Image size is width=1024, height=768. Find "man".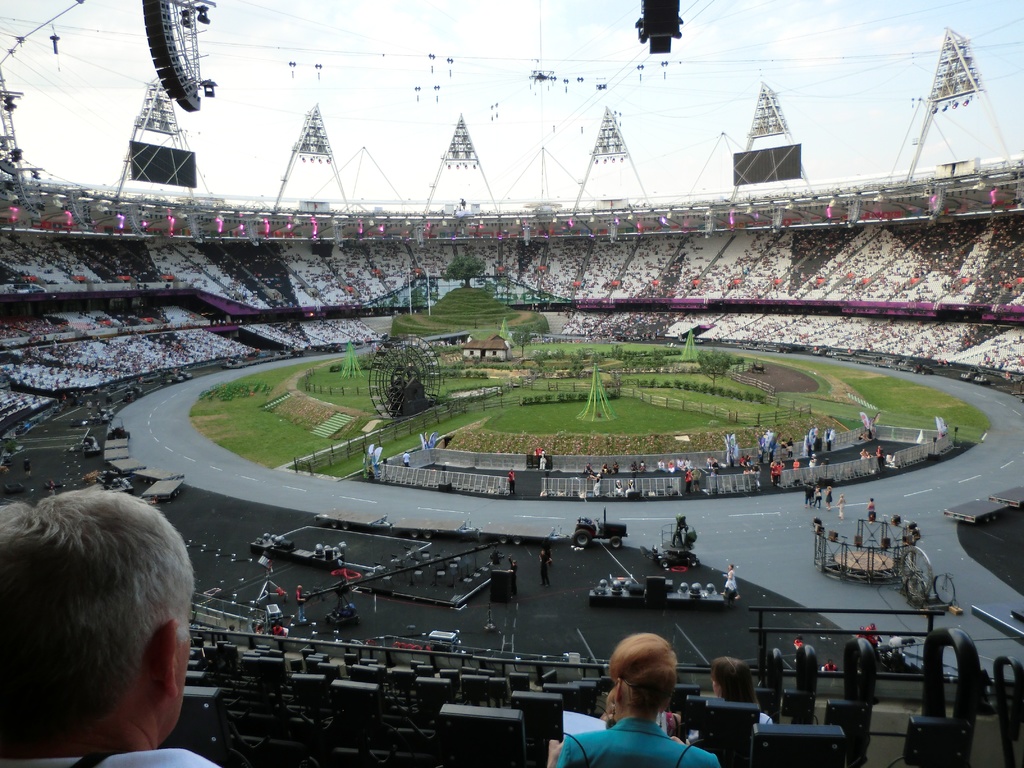
left=723, top=564, right=741, bottom=600.
